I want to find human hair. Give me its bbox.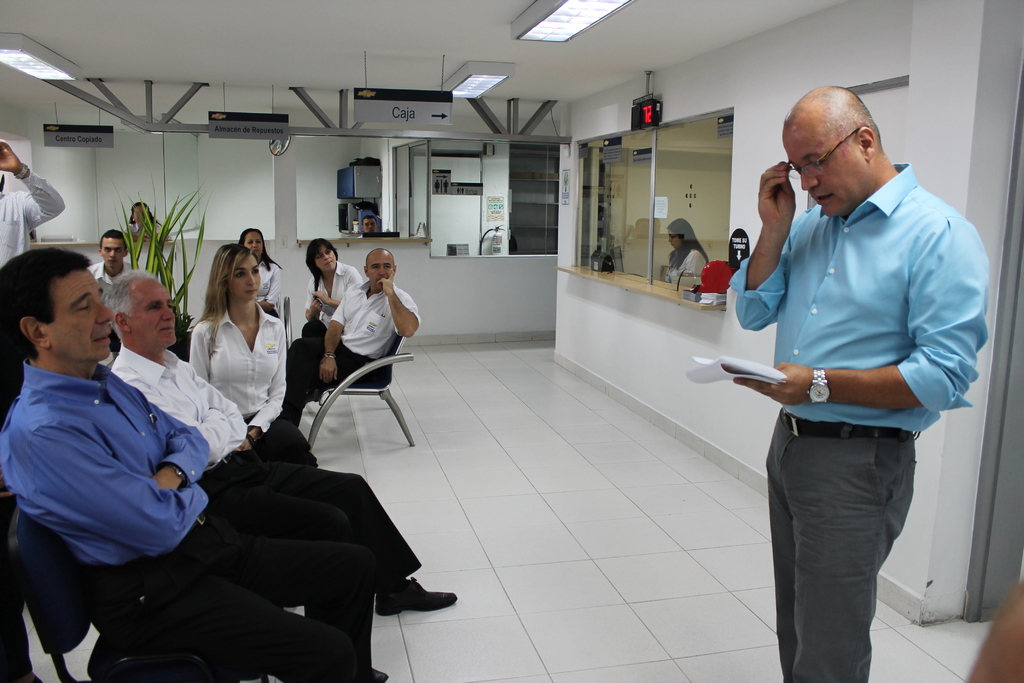
99 270 156 342.
